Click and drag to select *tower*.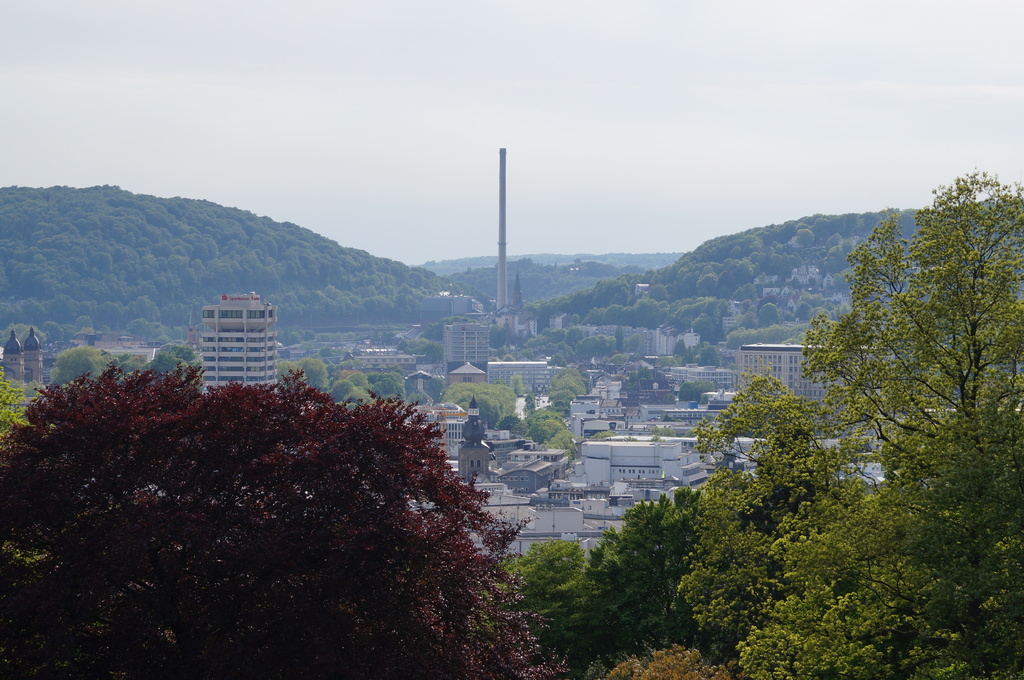
Selection: bbox(183, 282, 279, 400).
